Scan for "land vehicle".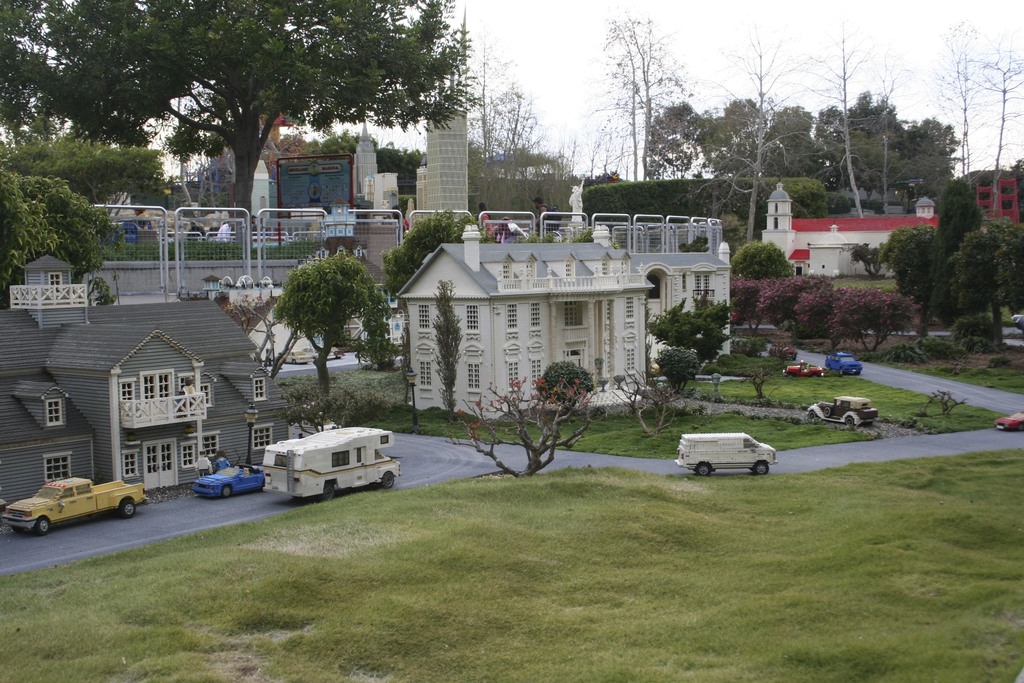
Scan result: (330, 345, 345, 361).
